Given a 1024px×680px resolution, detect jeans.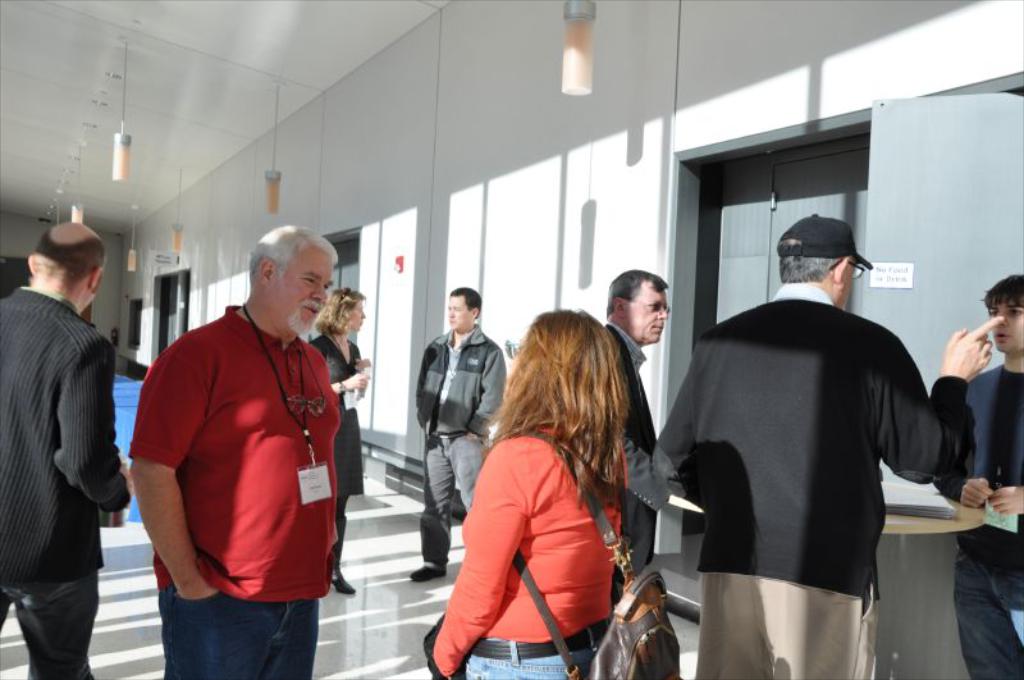
(956, 542, 1023, 679).
